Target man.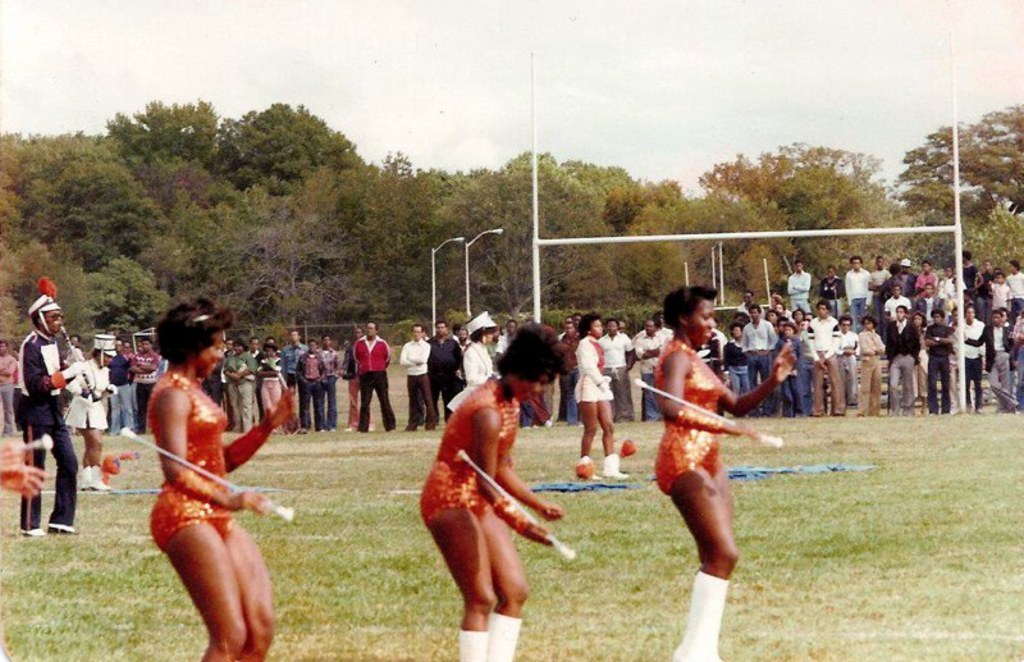
Target region: [x1=402, y1=324, x2=438, y2=433].
